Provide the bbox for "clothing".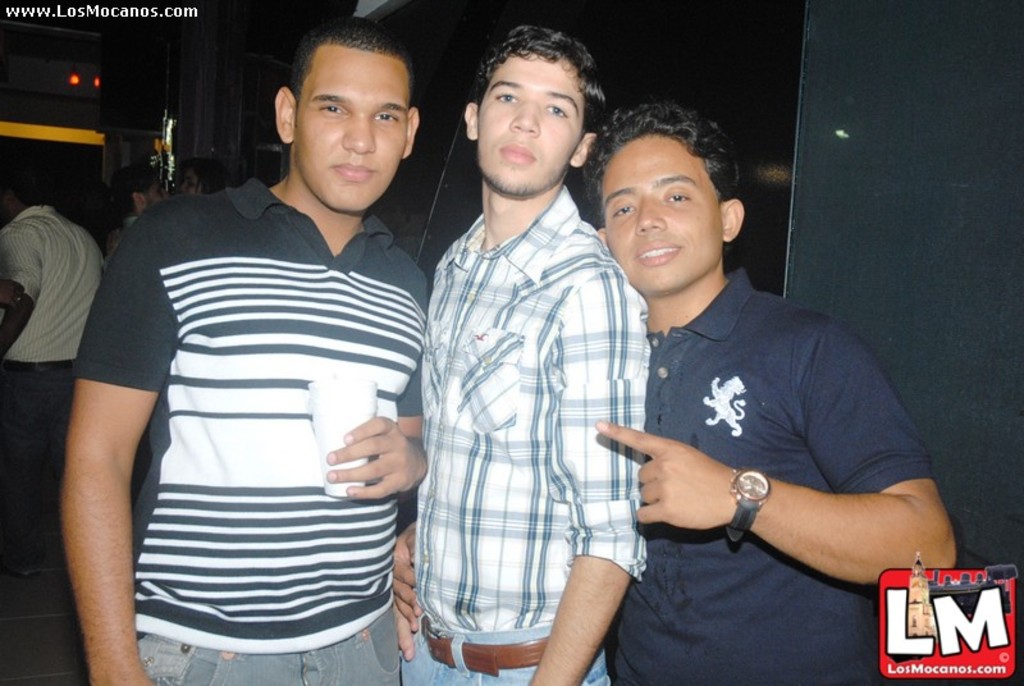
616:266:938:685.
